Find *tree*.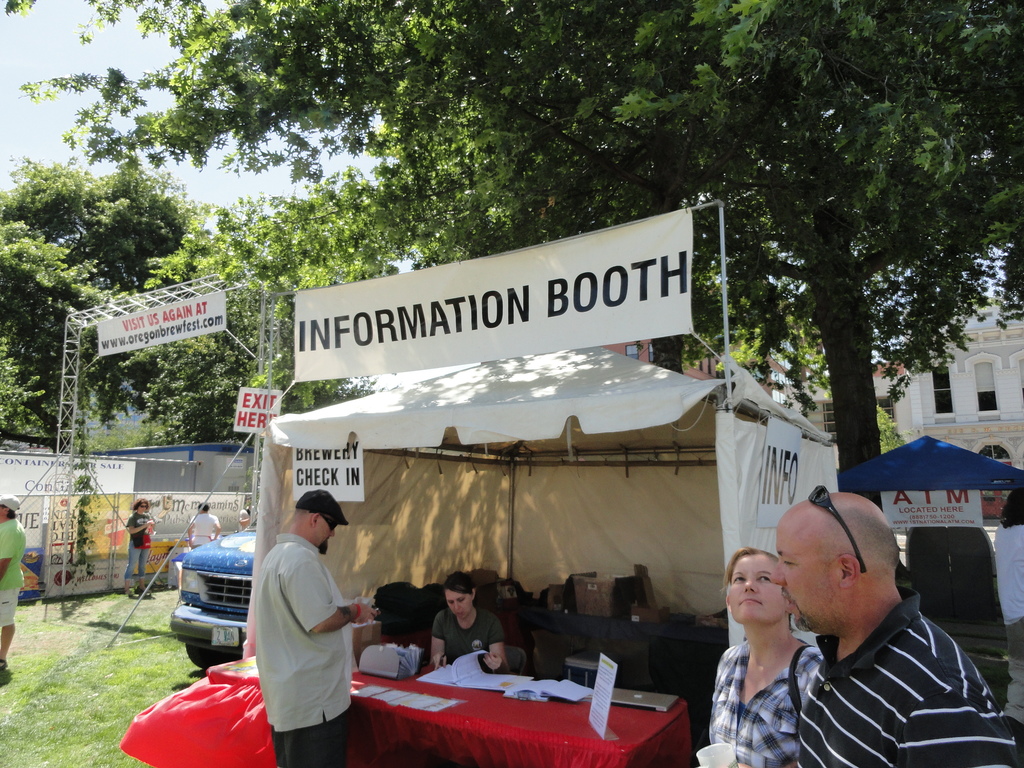
<box>662,257,820,427</box>.
